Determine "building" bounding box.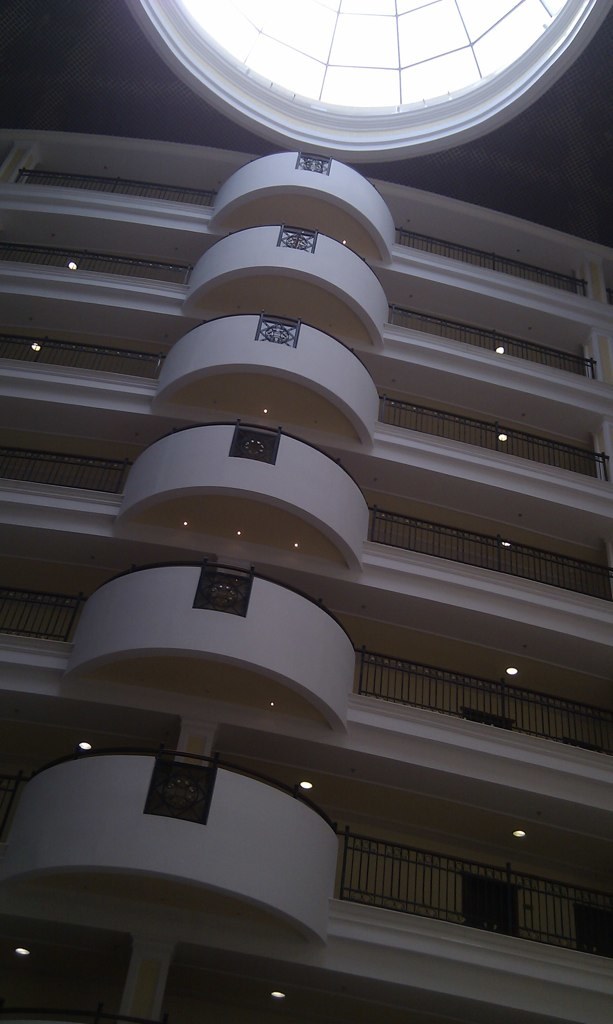
Determined: x1=0, y1=0, x2=612, y2=1023.
